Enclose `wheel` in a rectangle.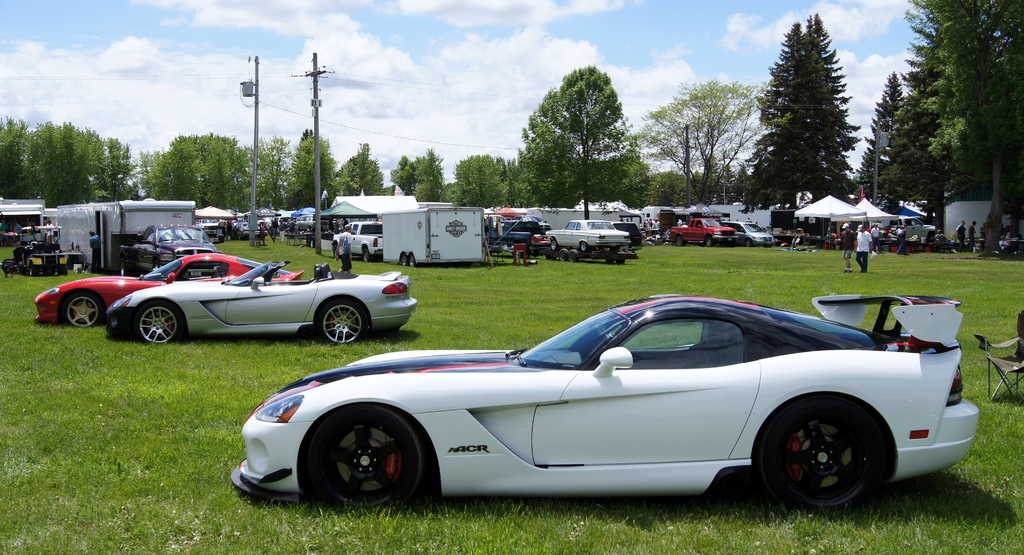
<box>28,267,38,279</box>.
